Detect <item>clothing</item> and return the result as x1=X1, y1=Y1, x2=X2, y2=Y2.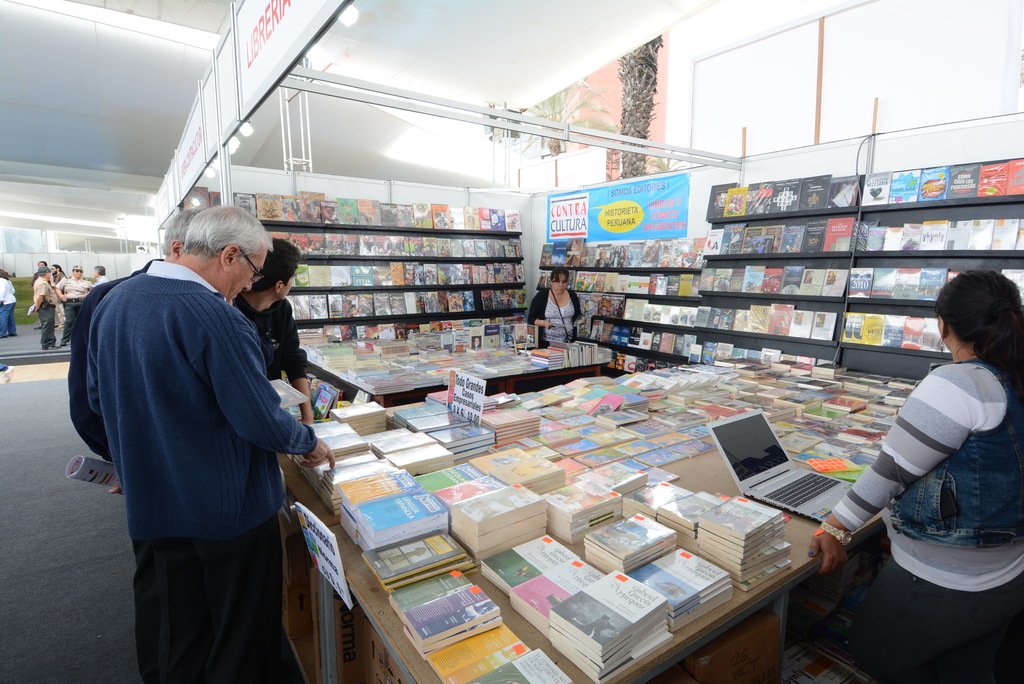
x1=0, y1=276, x2=17, y2=337.
